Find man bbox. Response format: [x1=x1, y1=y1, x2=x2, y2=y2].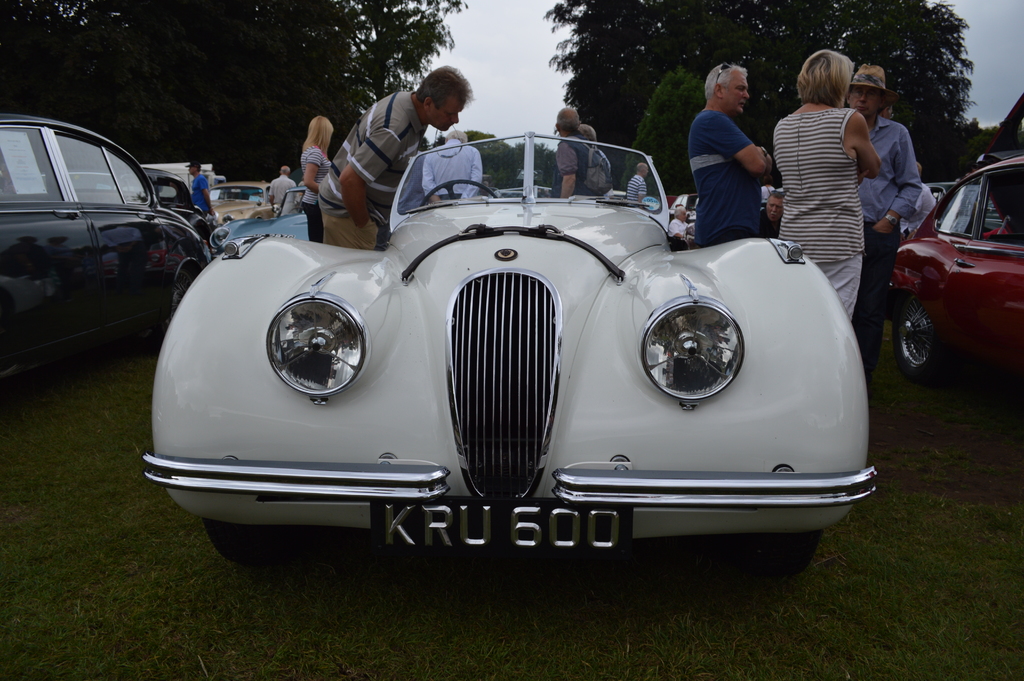
[x1=184, y1=159, x2=212, y2=217].
